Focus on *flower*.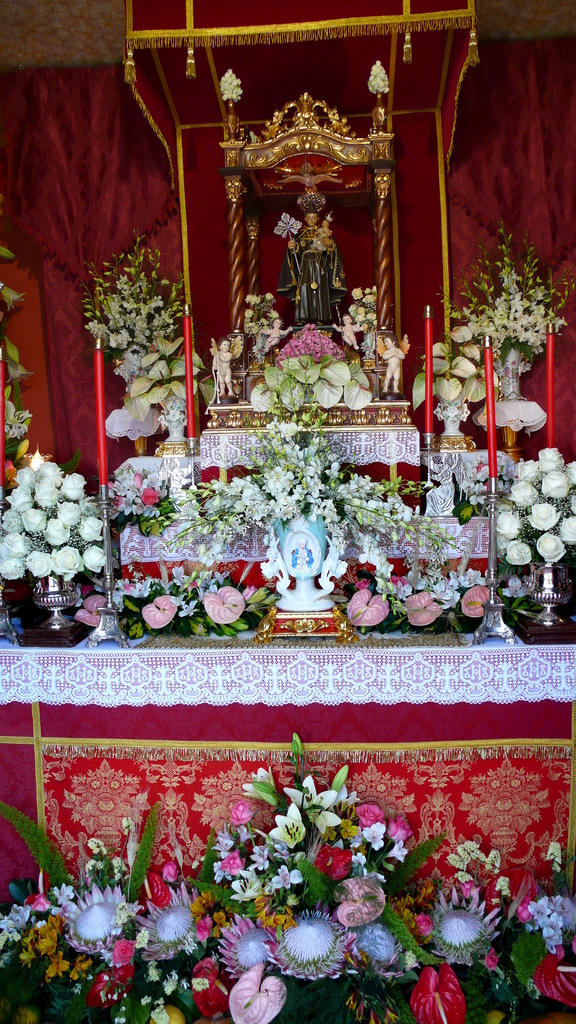
Focused at box(275, 918, 348, 978).
